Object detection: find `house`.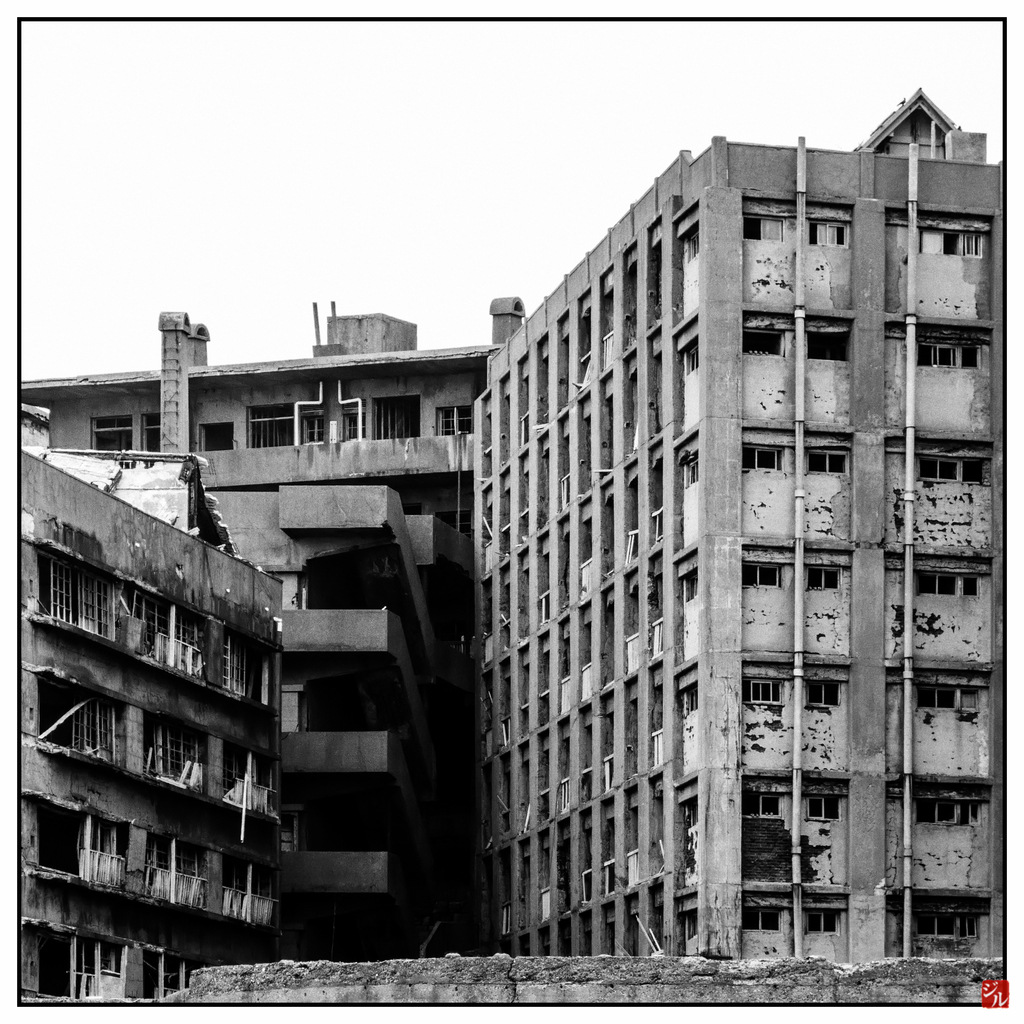
x1=56, y1=321, x2=520, y2=948.
